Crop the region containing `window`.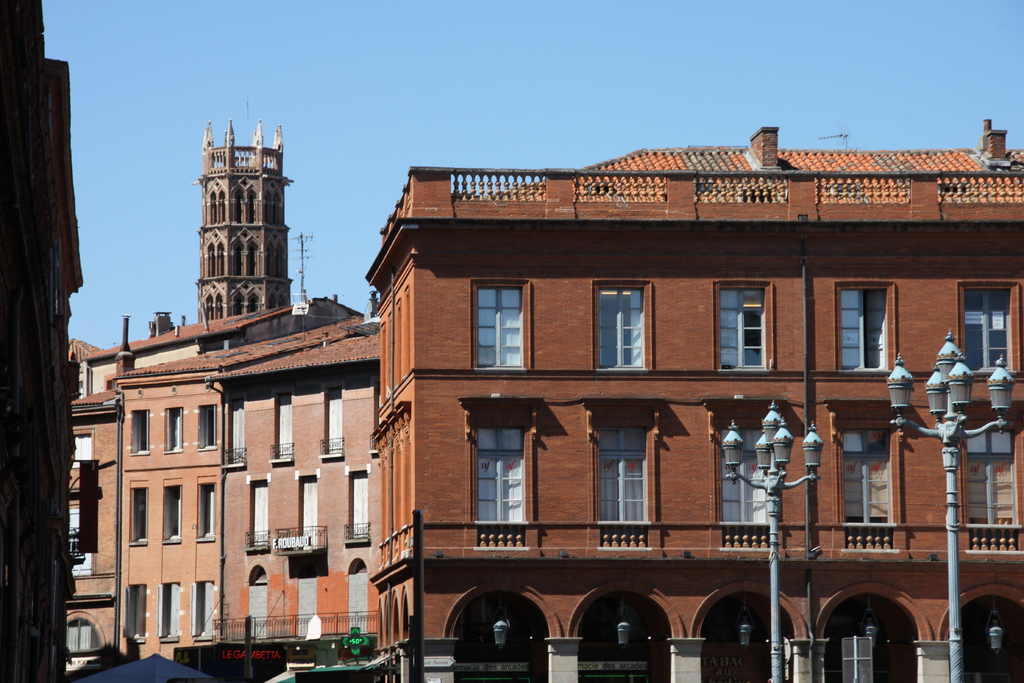
Crop region: 341, 562, 378, 639.
